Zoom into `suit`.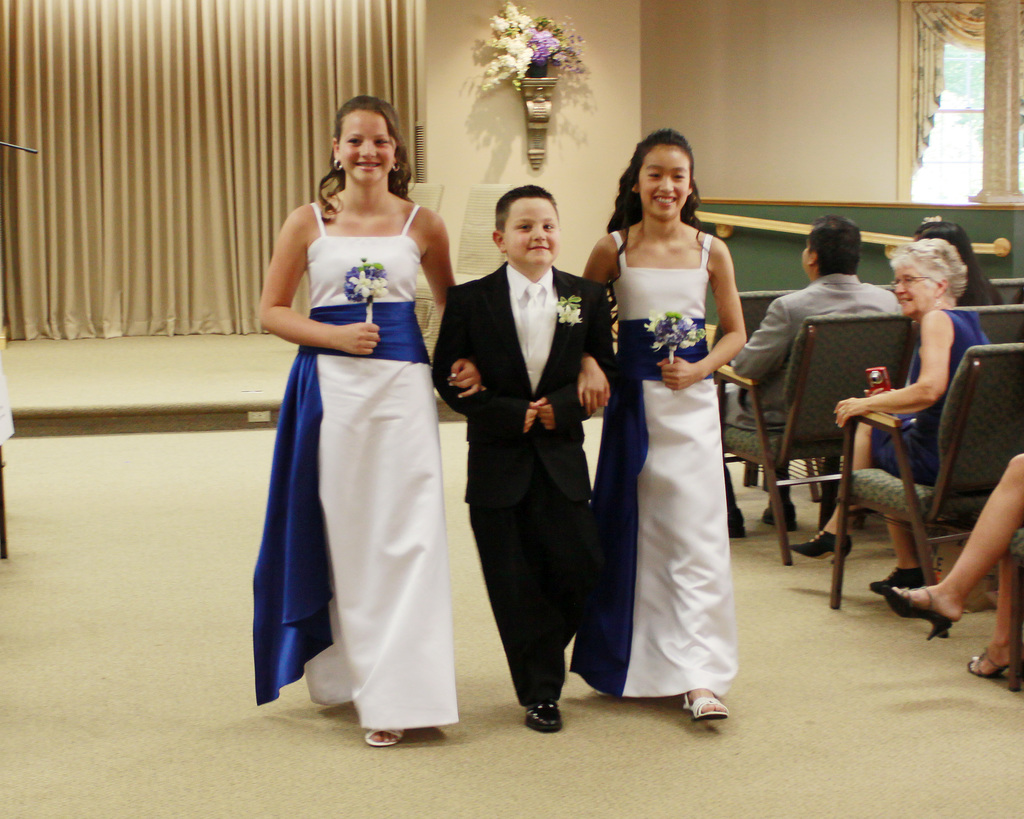
Zoom target: bbox(719, 269, 912, 515).
